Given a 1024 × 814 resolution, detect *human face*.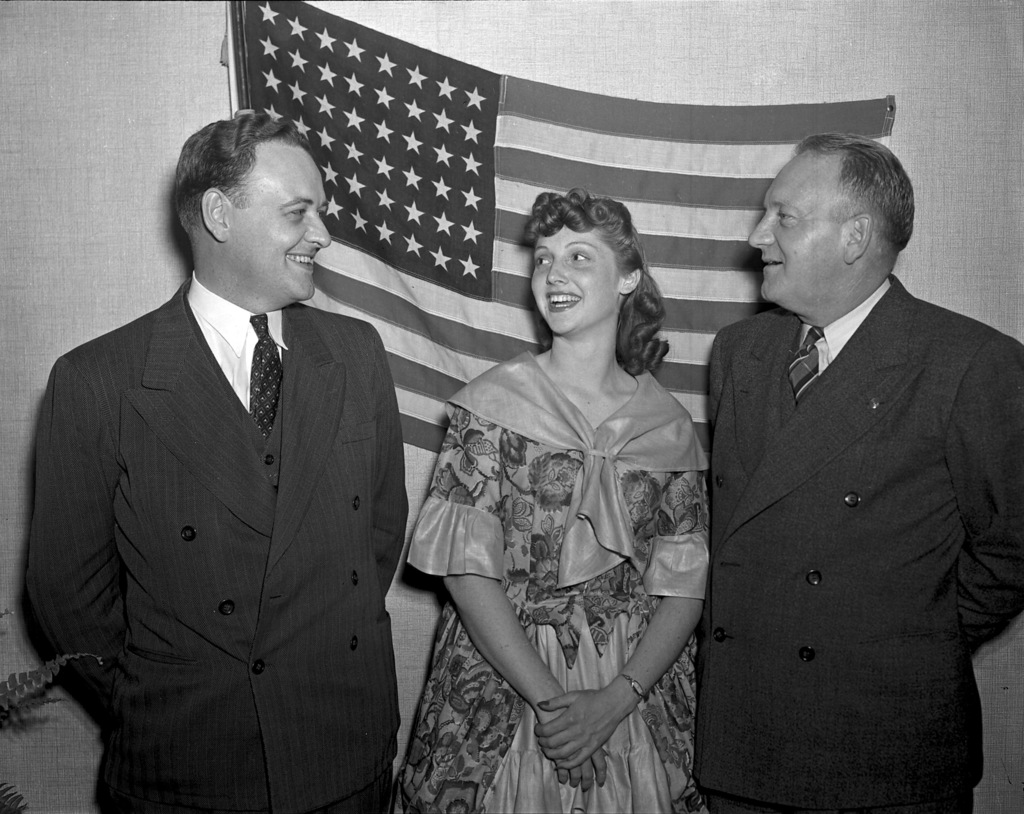
rect(529, 225, 620, 336).
